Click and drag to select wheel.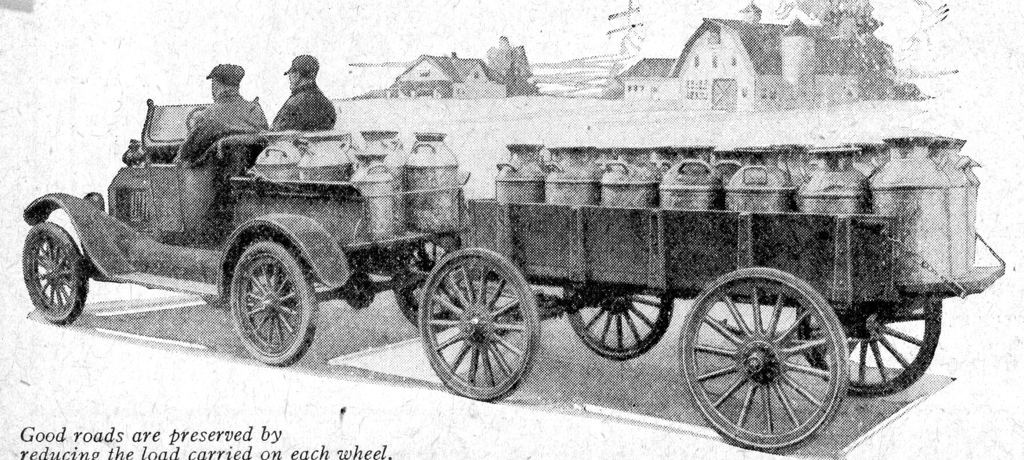
Selection: BBox(20, 219, 89, 324).
